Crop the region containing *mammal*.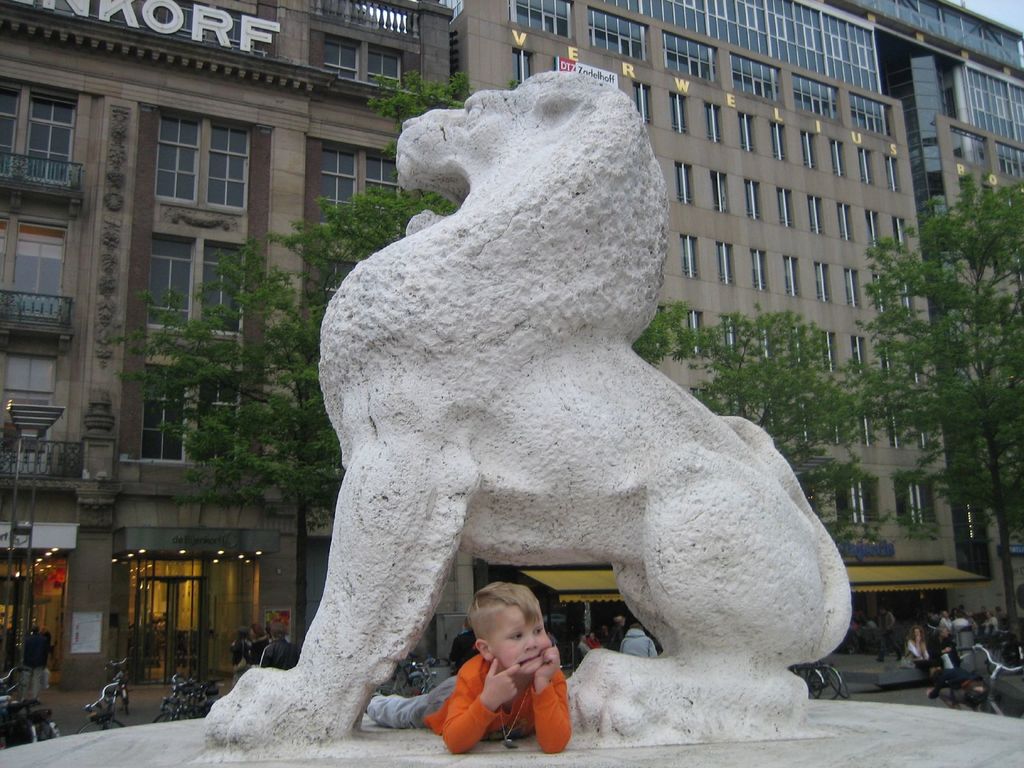
Crop region: crop(582, 631, 606, 648).
